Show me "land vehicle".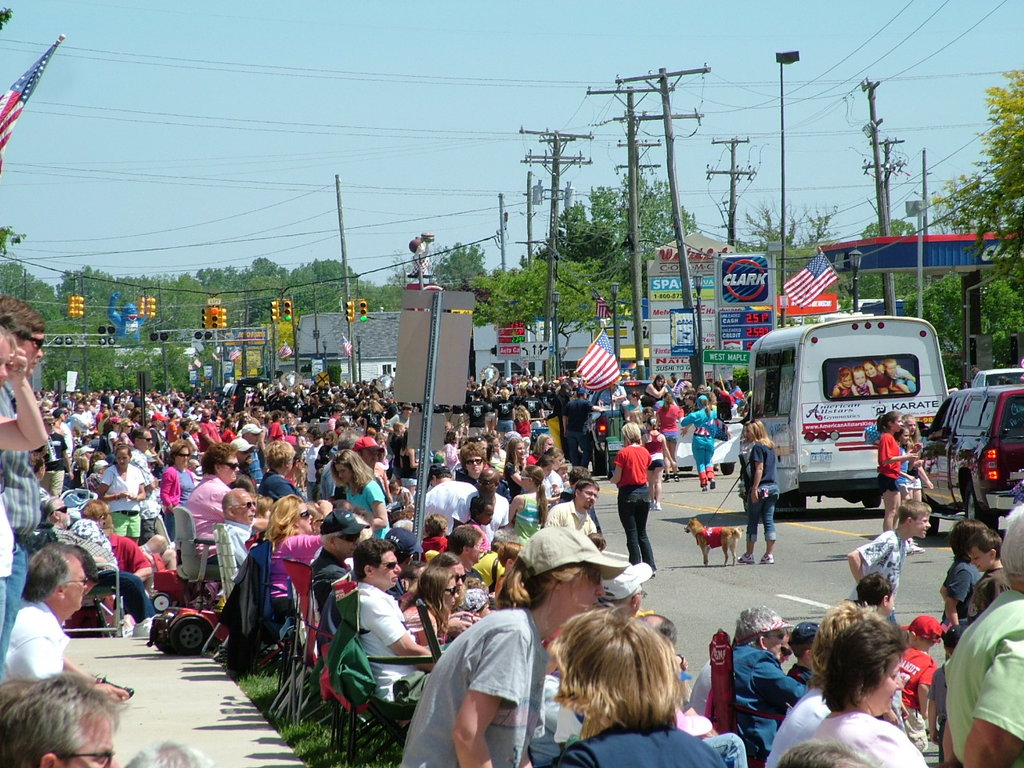
"land vehicle" is here: l=730, t=312, r=962, b=529.
